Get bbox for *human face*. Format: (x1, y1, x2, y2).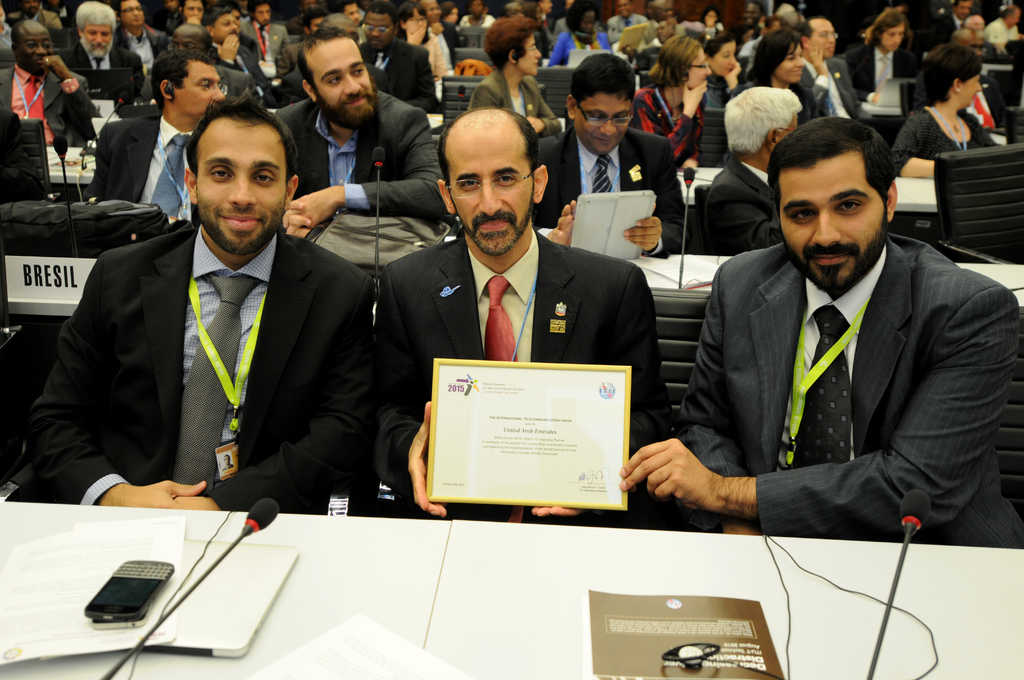
(20, 31, 60, 69).
